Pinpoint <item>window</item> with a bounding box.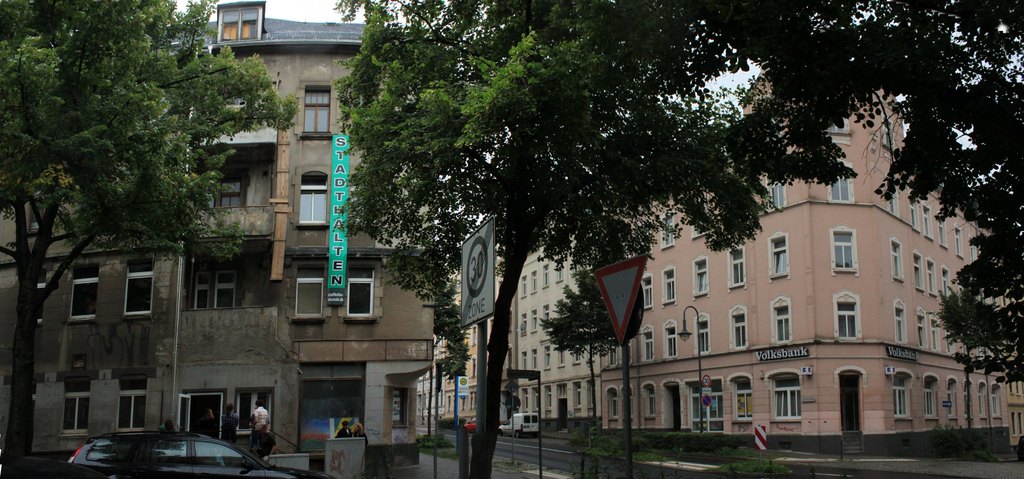
727, 308, 747, 356.
